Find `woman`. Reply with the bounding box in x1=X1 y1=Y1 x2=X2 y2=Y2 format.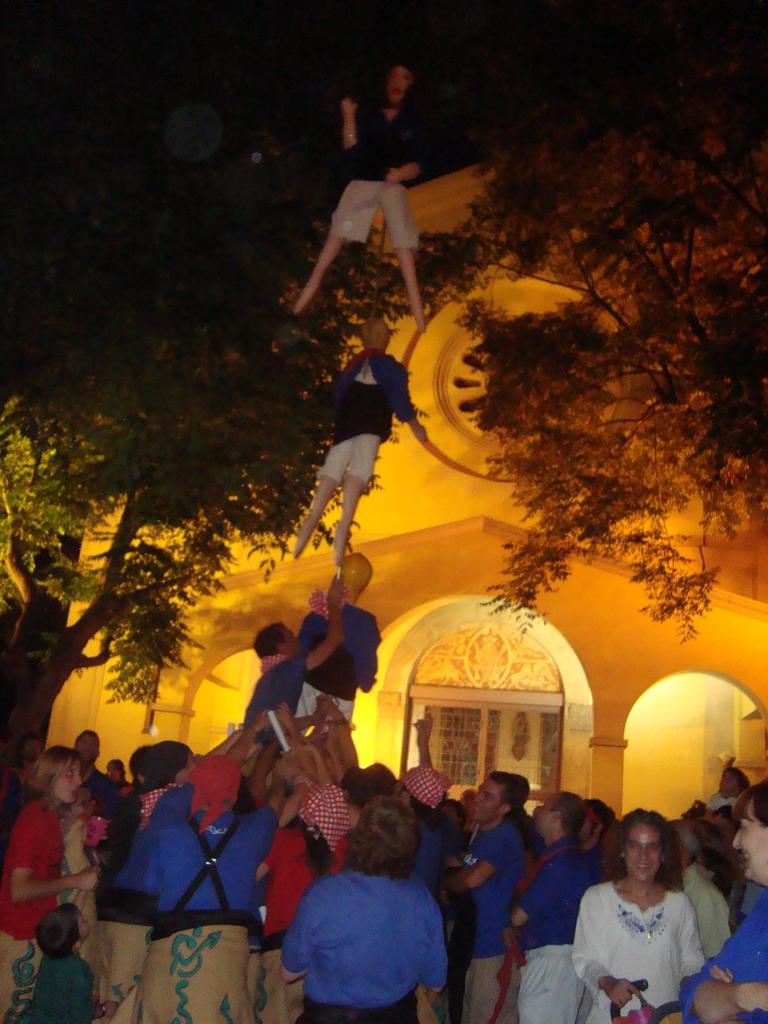
x1=278 y1=791 x2=455 y2=1022.
